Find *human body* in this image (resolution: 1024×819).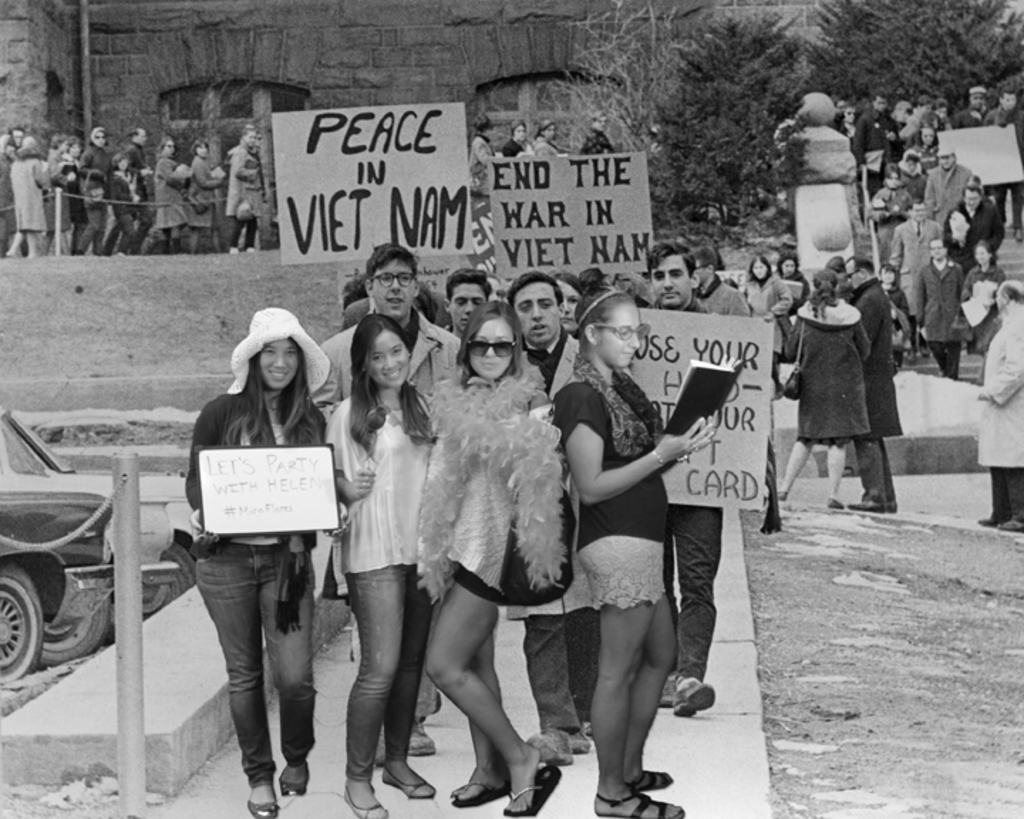
<region>646, 240, 725, 721</region>.
